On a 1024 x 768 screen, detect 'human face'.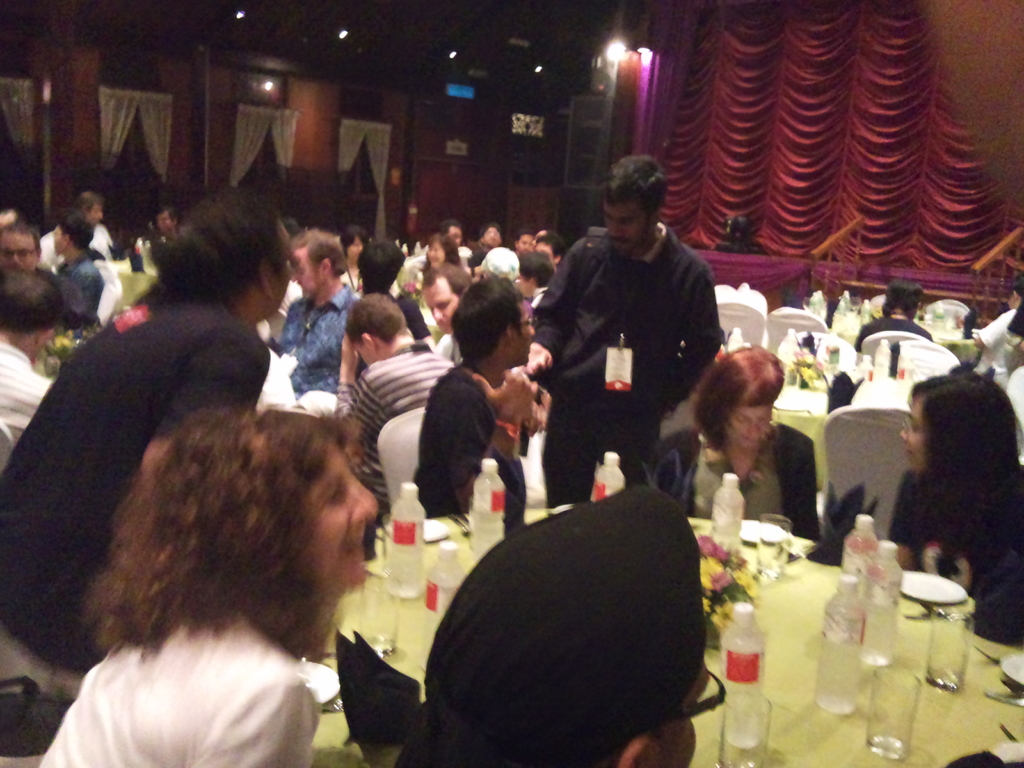
Rect(421, 273, 458, 338).
